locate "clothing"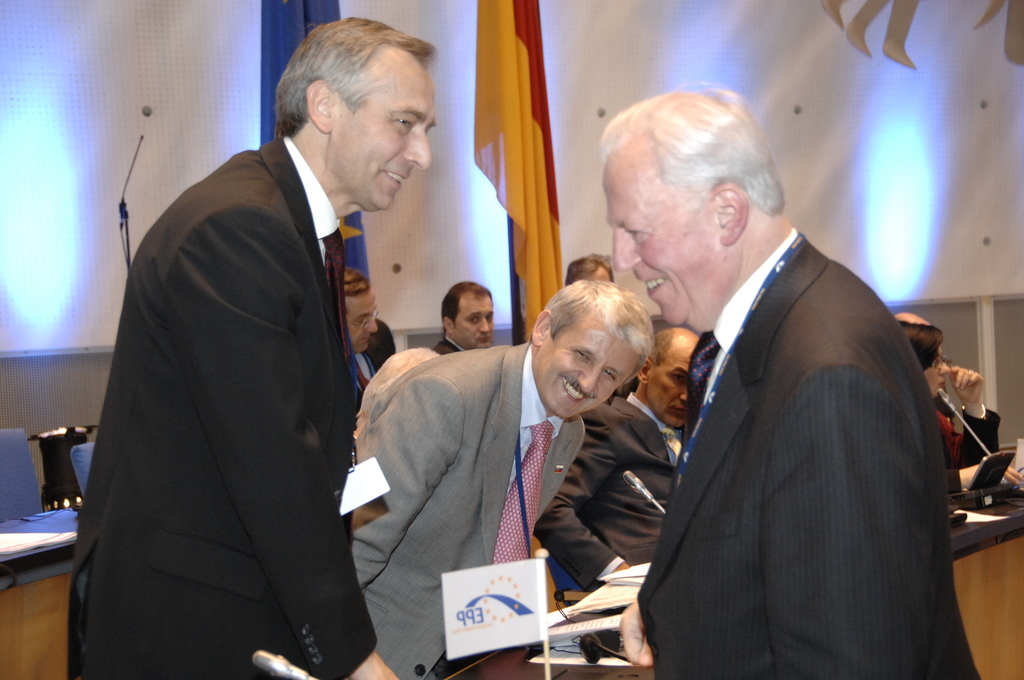
48/110/400/679
